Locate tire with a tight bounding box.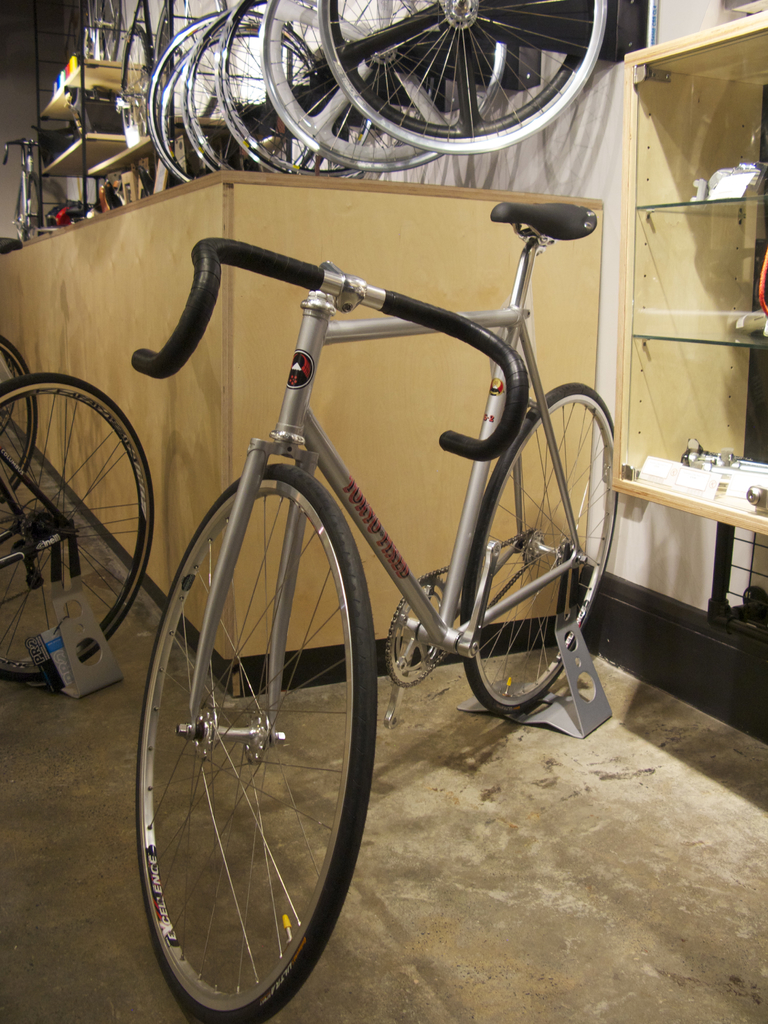
region(0, 364, 161, 679).
